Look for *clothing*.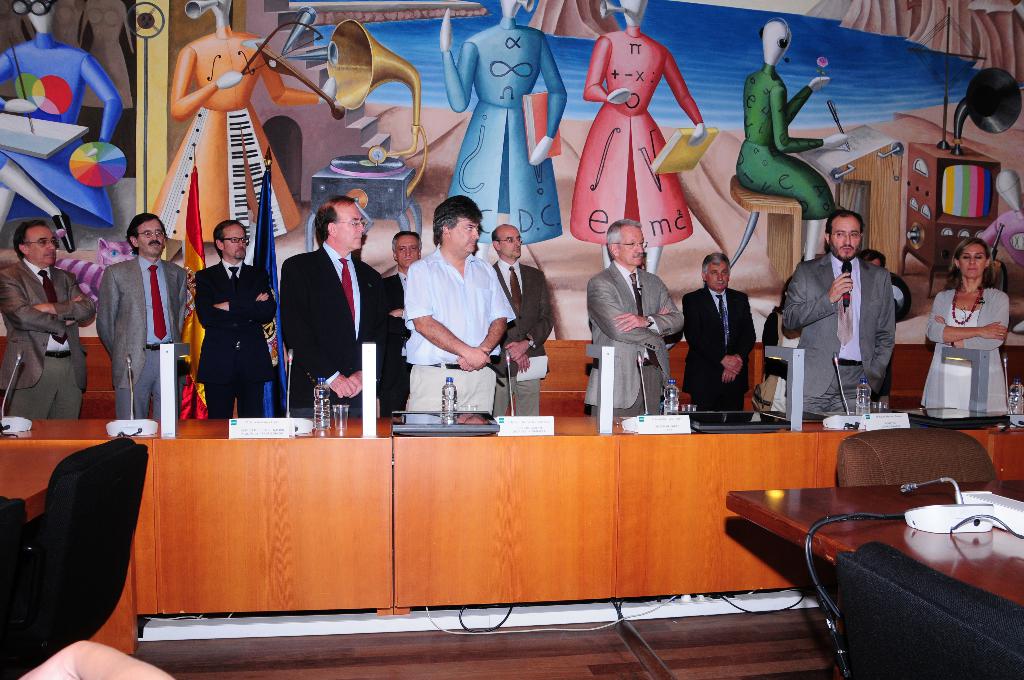
Found: 279:245:396:416.
